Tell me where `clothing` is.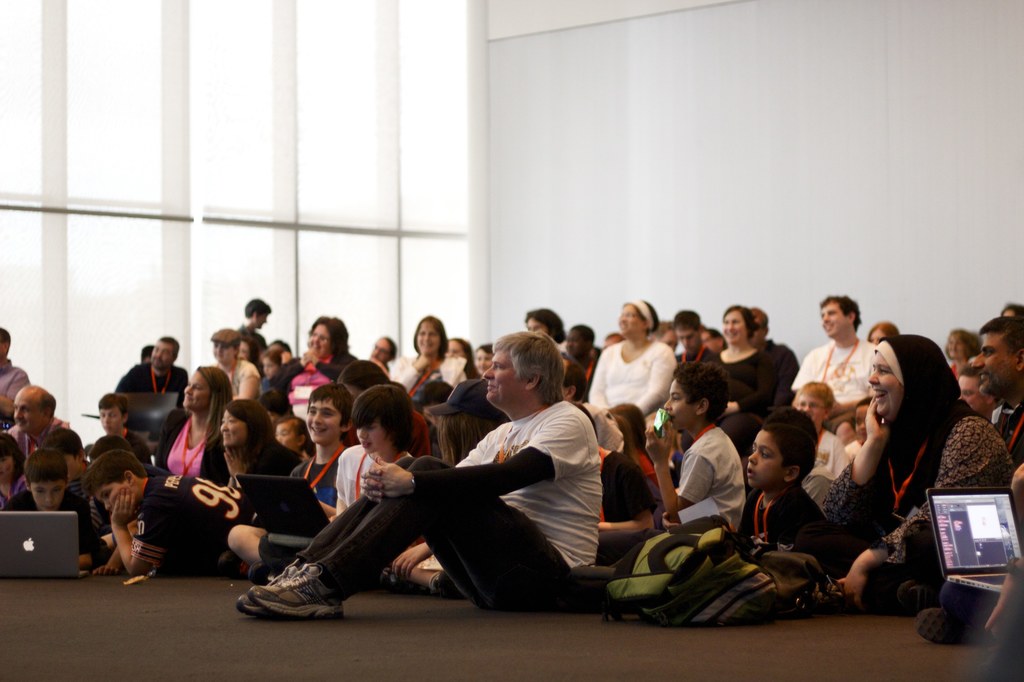
`clothing` is at 684 425 765 543.
